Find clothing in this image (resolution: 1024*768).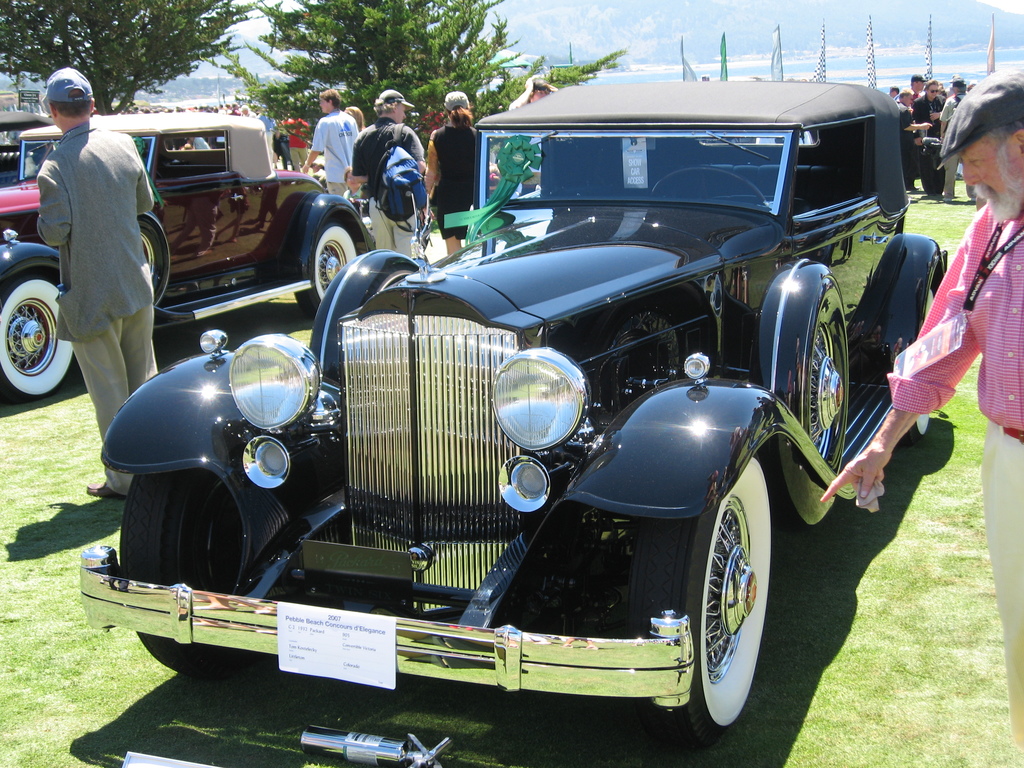
[x1=33, y1=122, x2=156, y2=493].
